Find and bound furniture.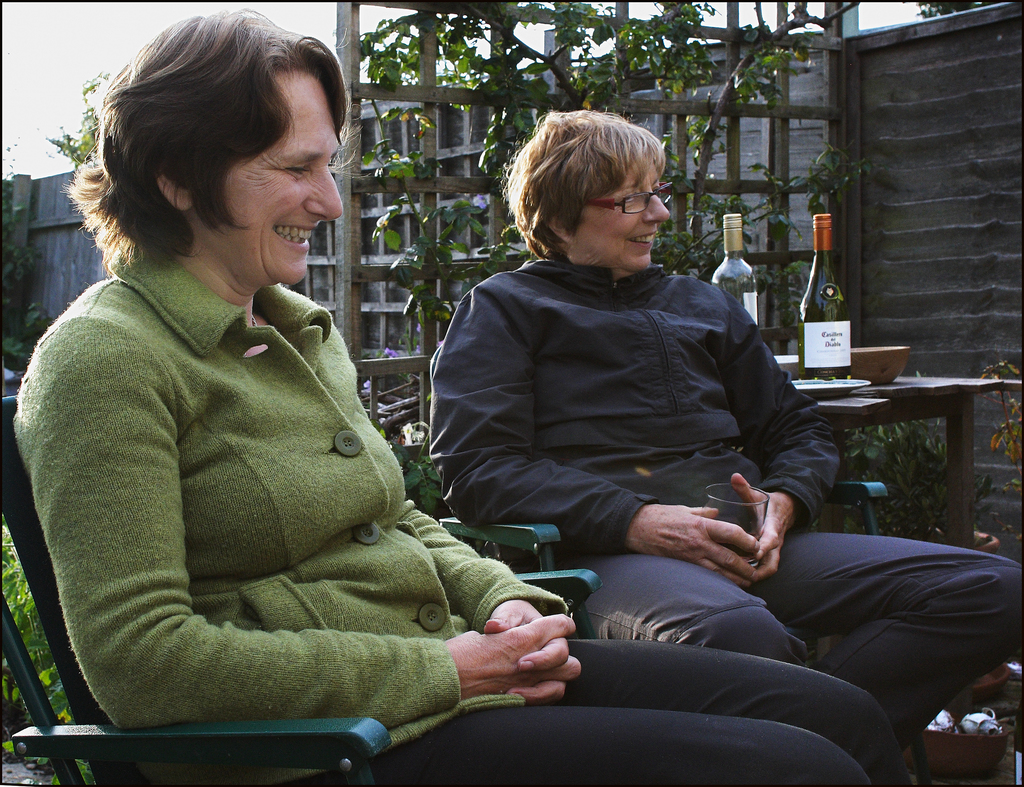
Bound: [438,479,890,566].
